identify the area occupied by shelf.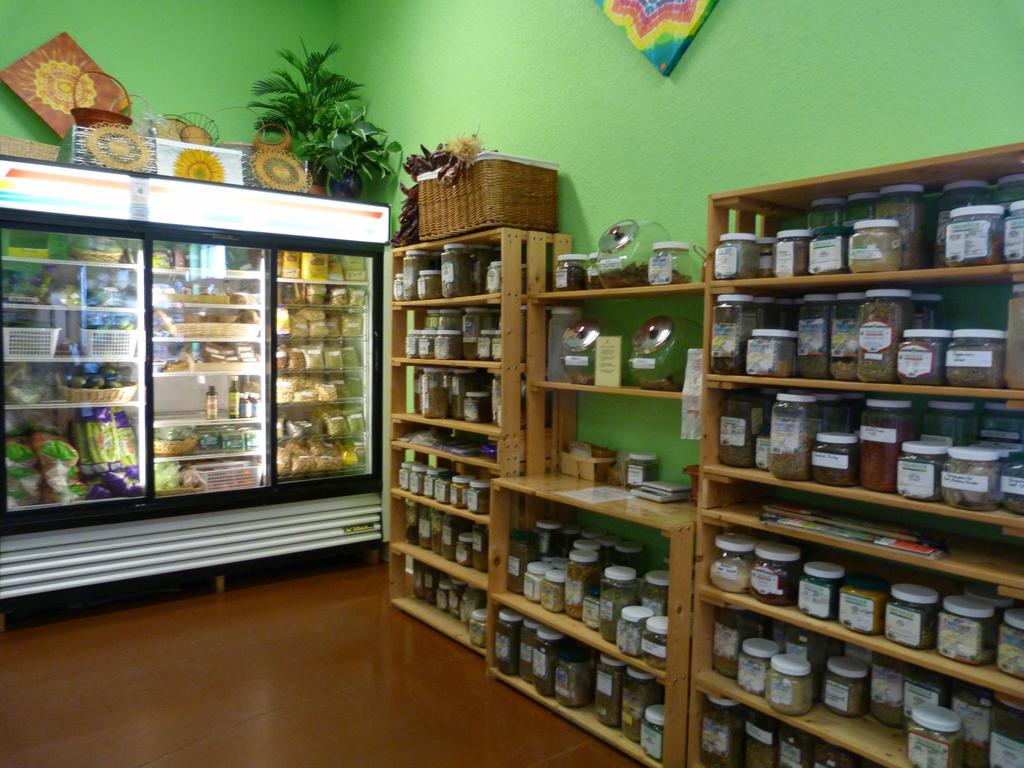
Area: (x1=683, y1=140, x2=1023, y2=767).
